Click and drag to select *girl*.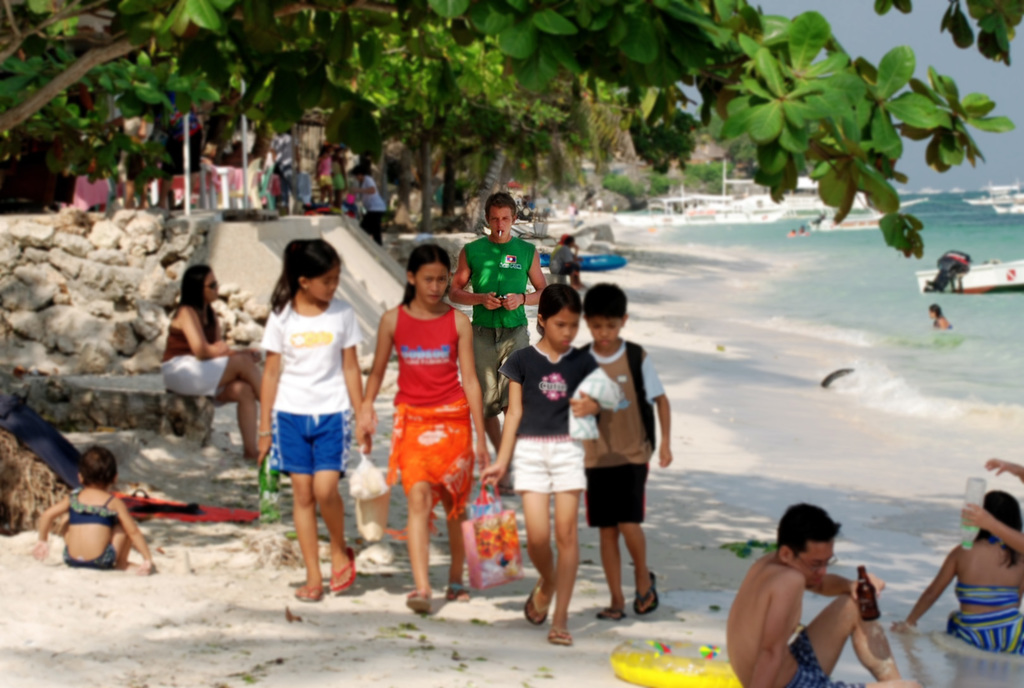
Selection: 29:447:157:577.
